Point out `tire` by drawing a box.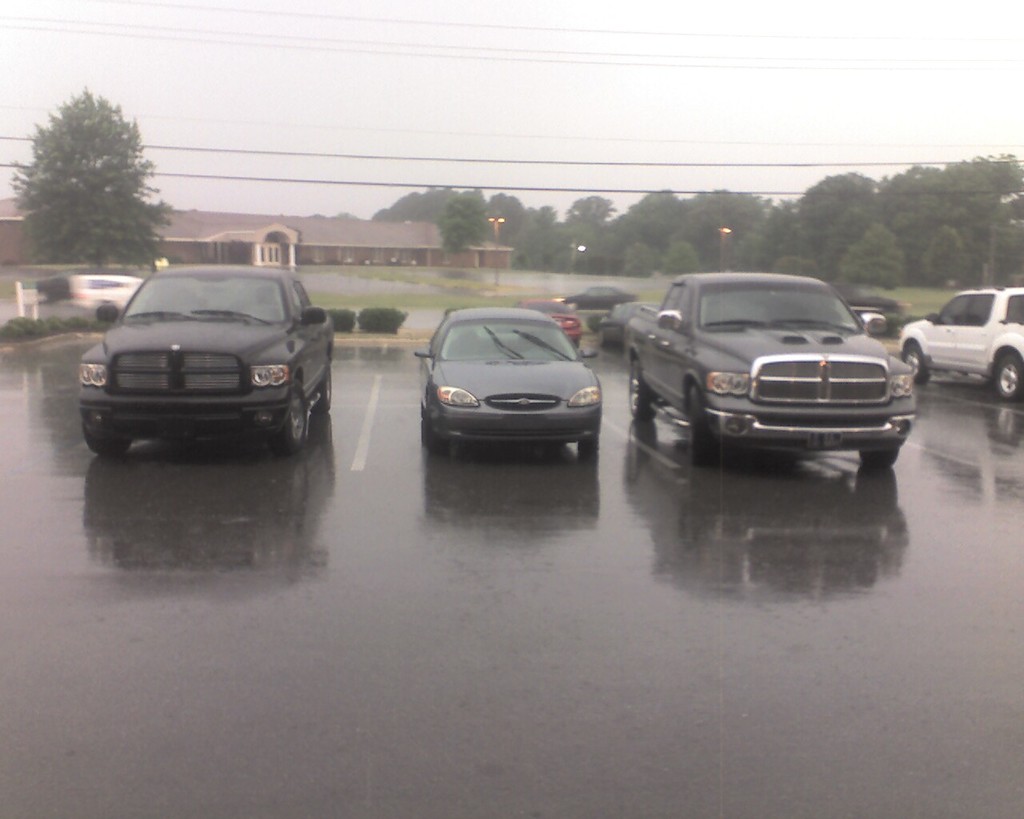
x1=862, y1=450, x2=899, y2=466.
